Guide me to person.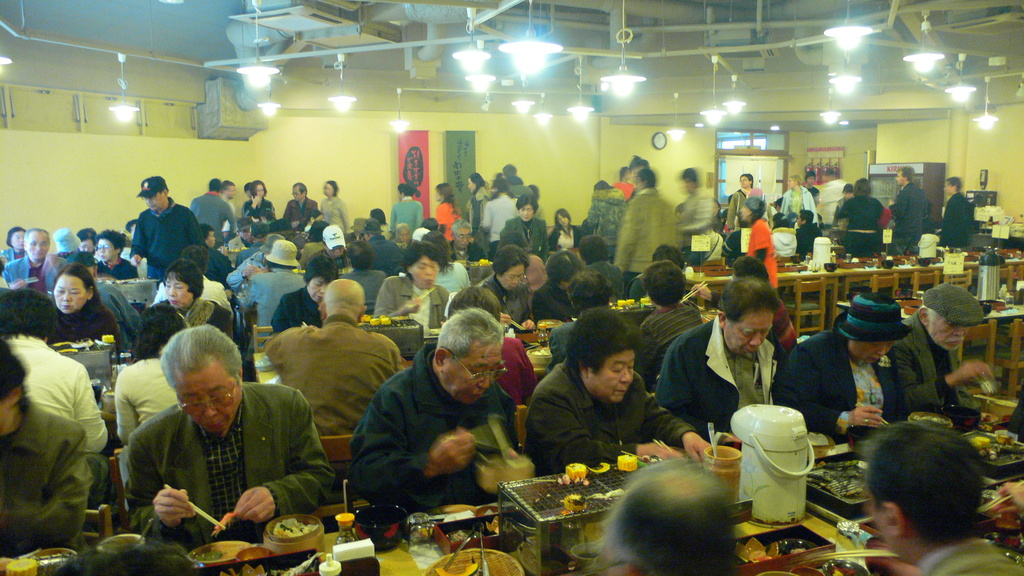
Guidance: region(613, 171, 685, 277).
